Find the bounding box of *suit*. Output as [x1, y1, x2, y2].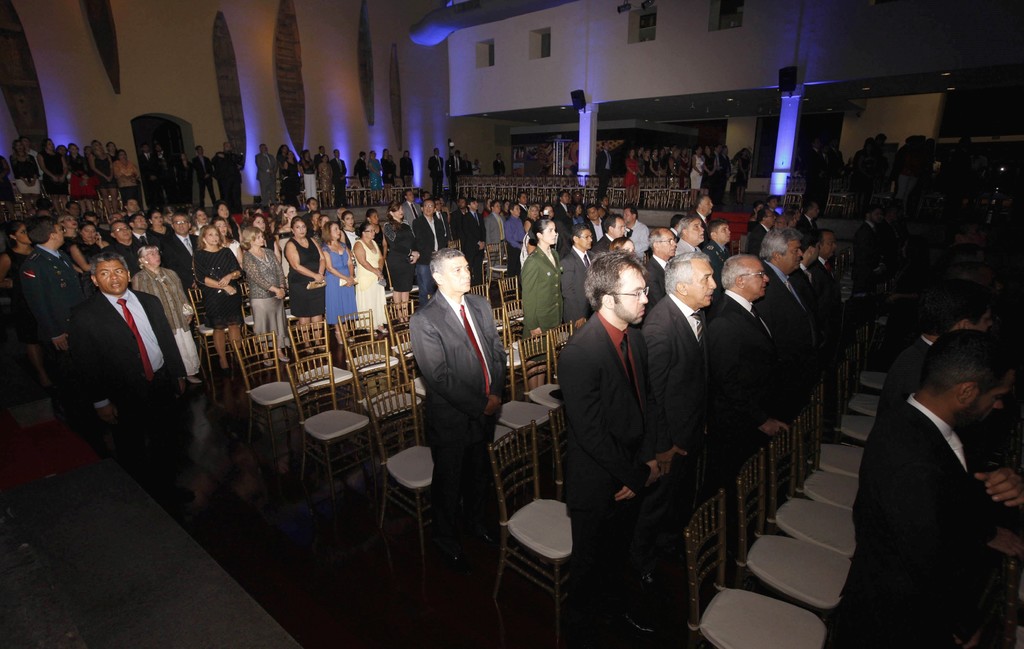
[588, 234, 617, 259].
